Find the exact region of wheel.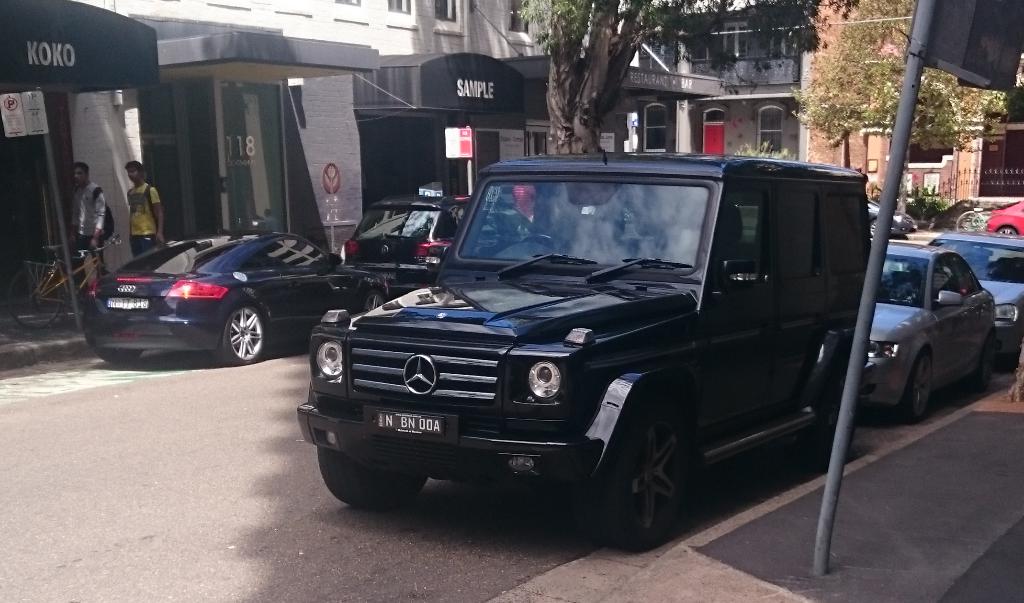
Exact region: (x1=871, y1=219, x2=875, y2=237).
